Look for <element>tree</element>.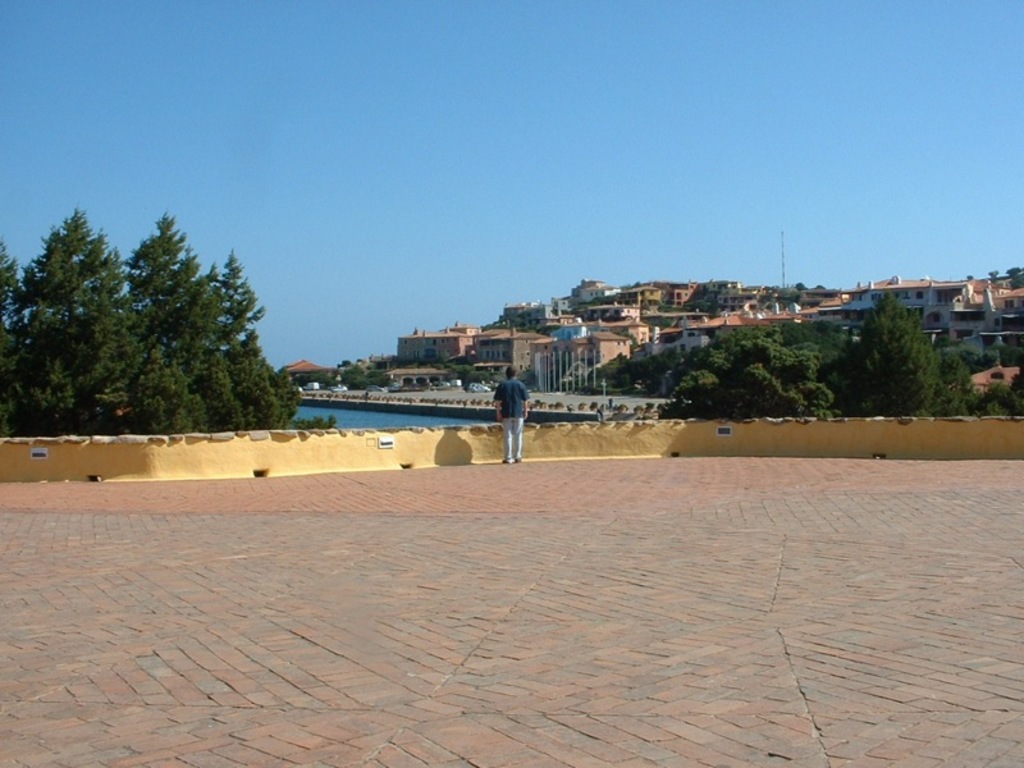
Found: detection(655, 334, 838, 422).
